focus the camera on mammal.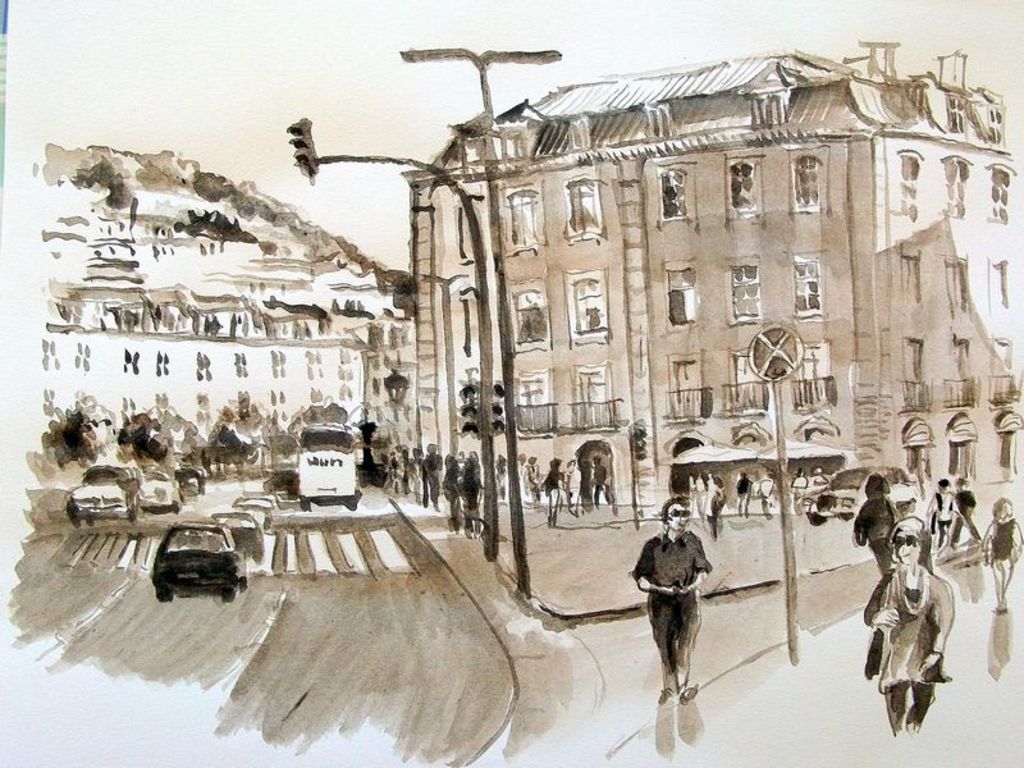
Focus region: {"x1": 630, "y1": 492, "x2": 712, "y2": 700}.
